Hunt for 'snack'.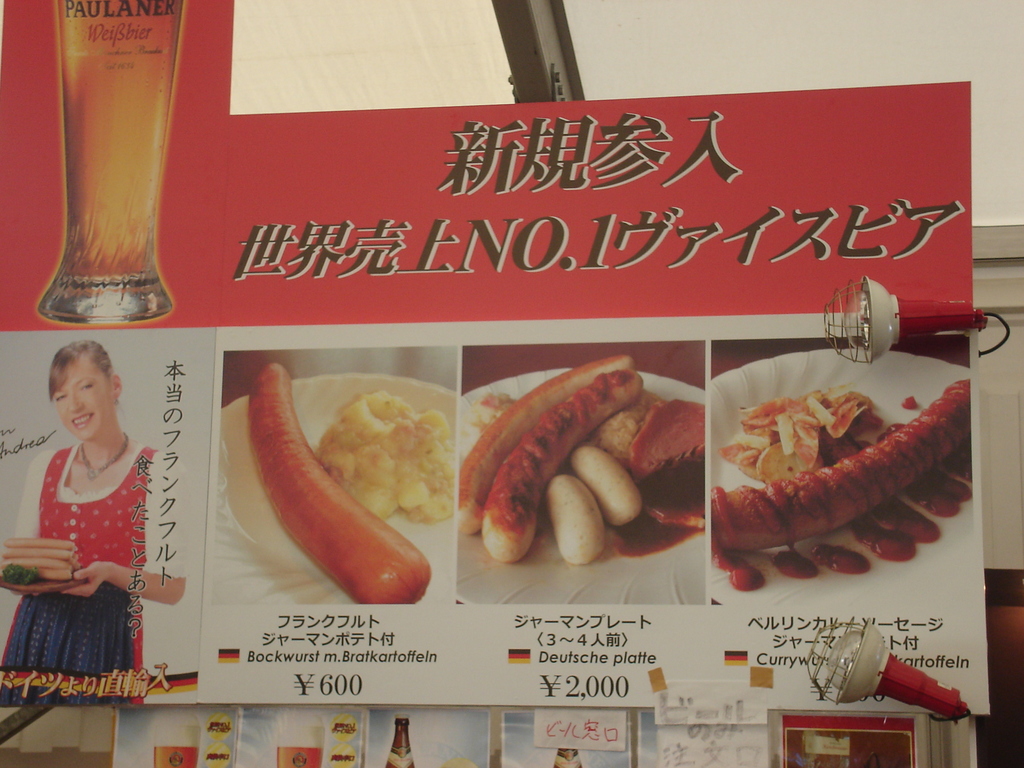
Hunted down at 691/381/986/598.
